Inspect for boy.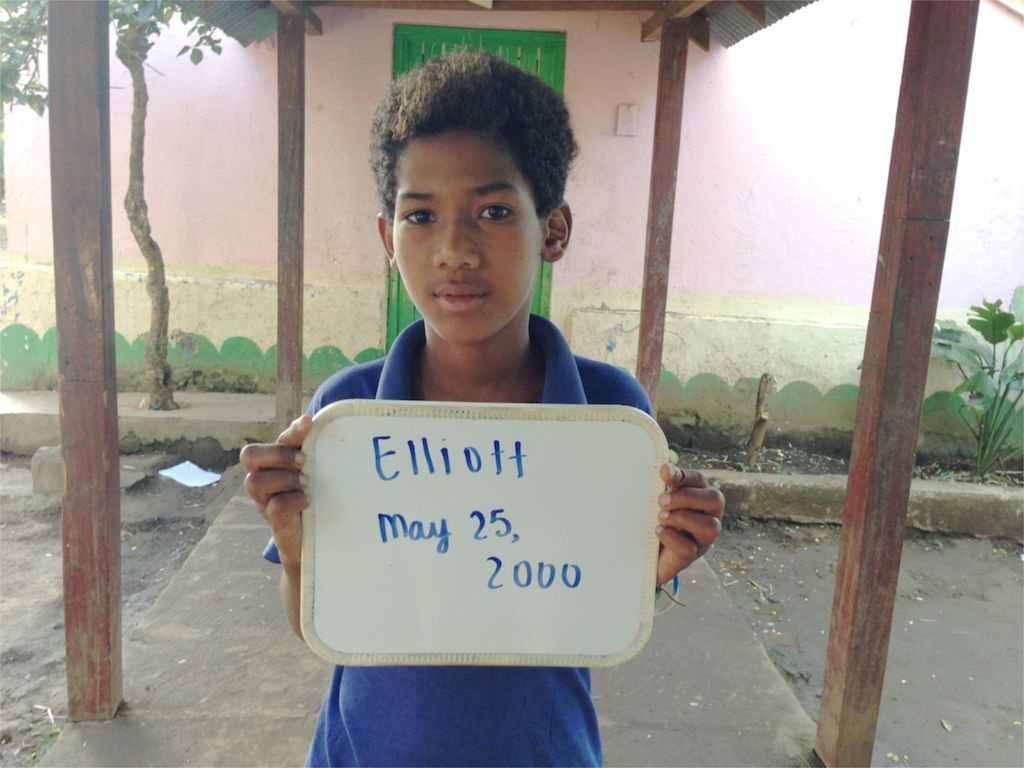
Inspection: {"left": 238, "top": 38, "right": 725, "bottom": 767}.
